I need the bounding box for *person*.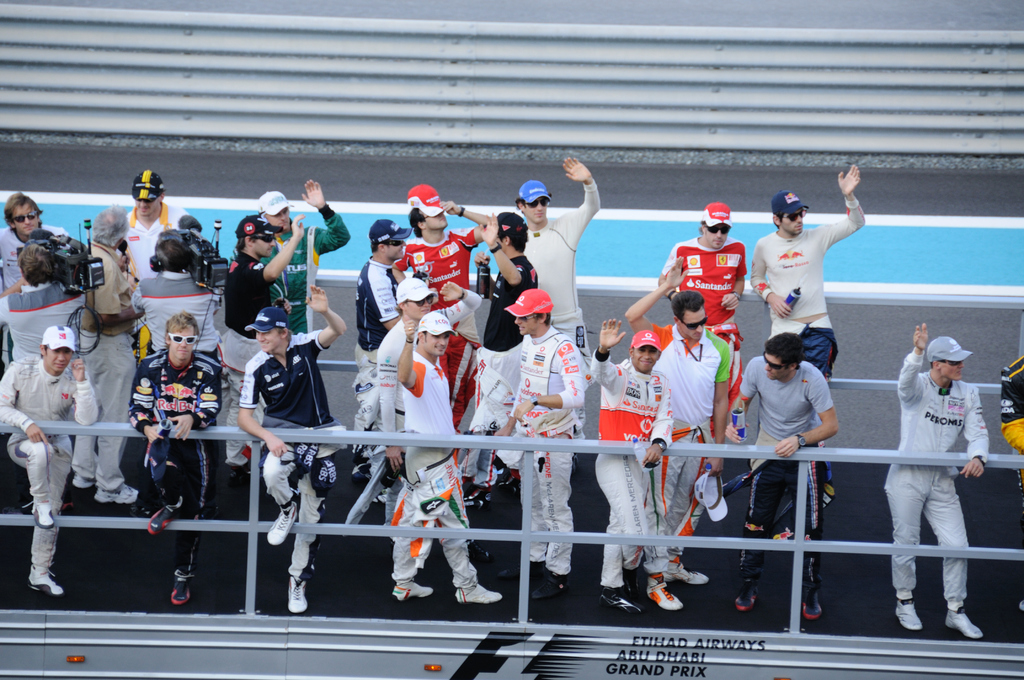
Here it is: bbox=[0, 323, 99, 595].
